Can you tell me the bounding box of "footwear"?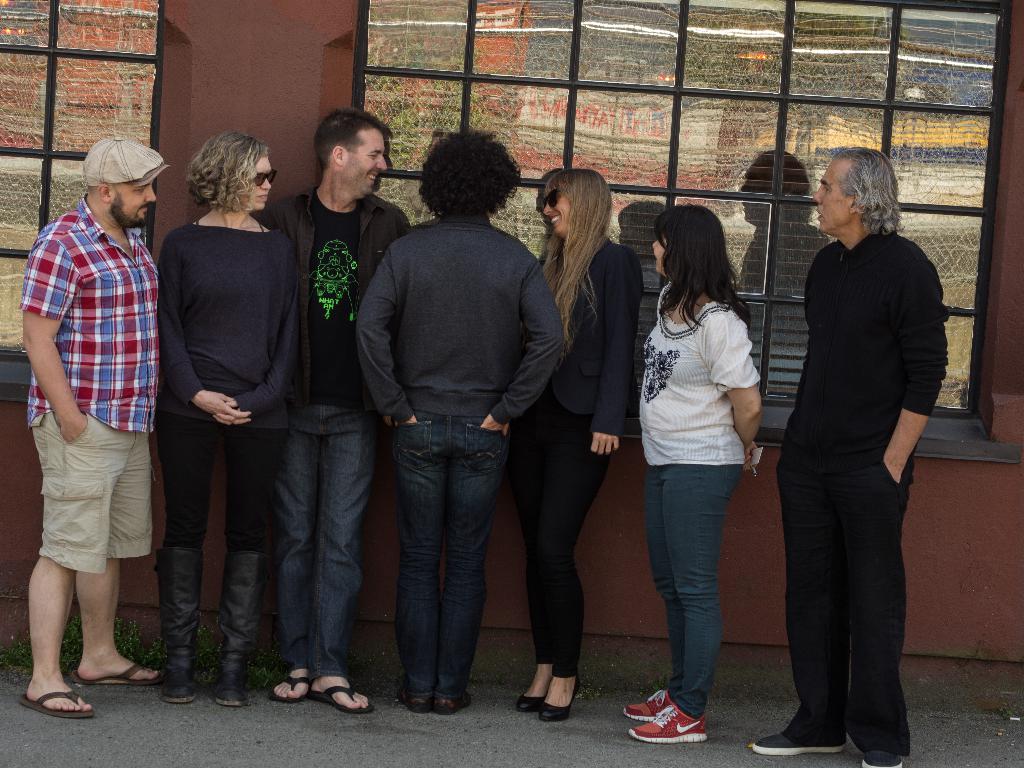
(x1=620, y1=685, x2=671, y2=723).
